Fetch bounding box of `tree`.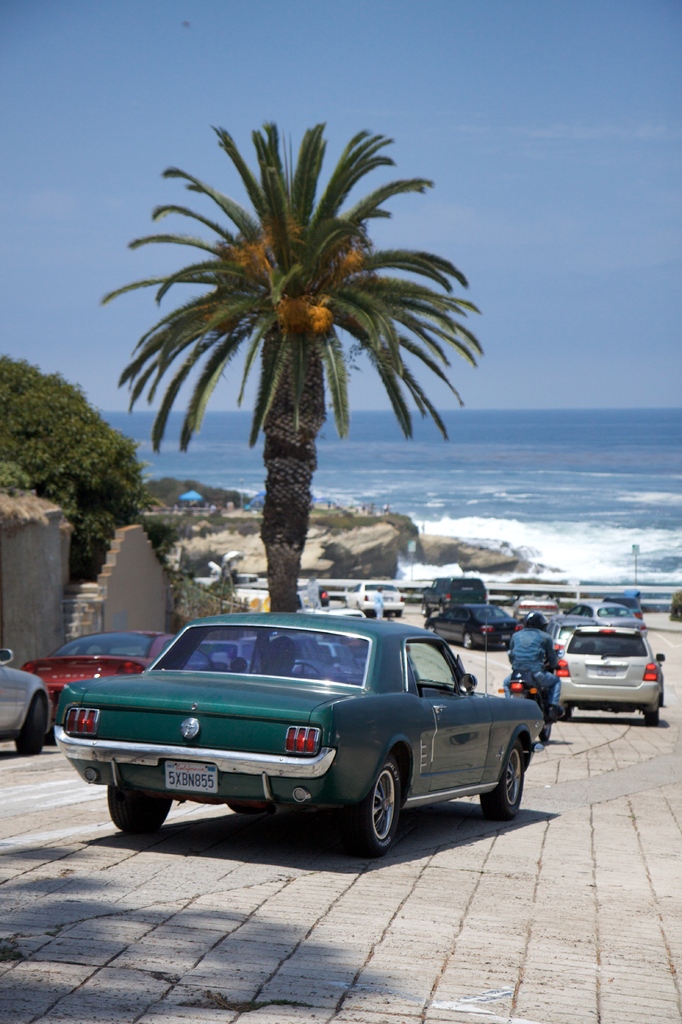
Bbox: bbox=[97, 113, 487, 620].
